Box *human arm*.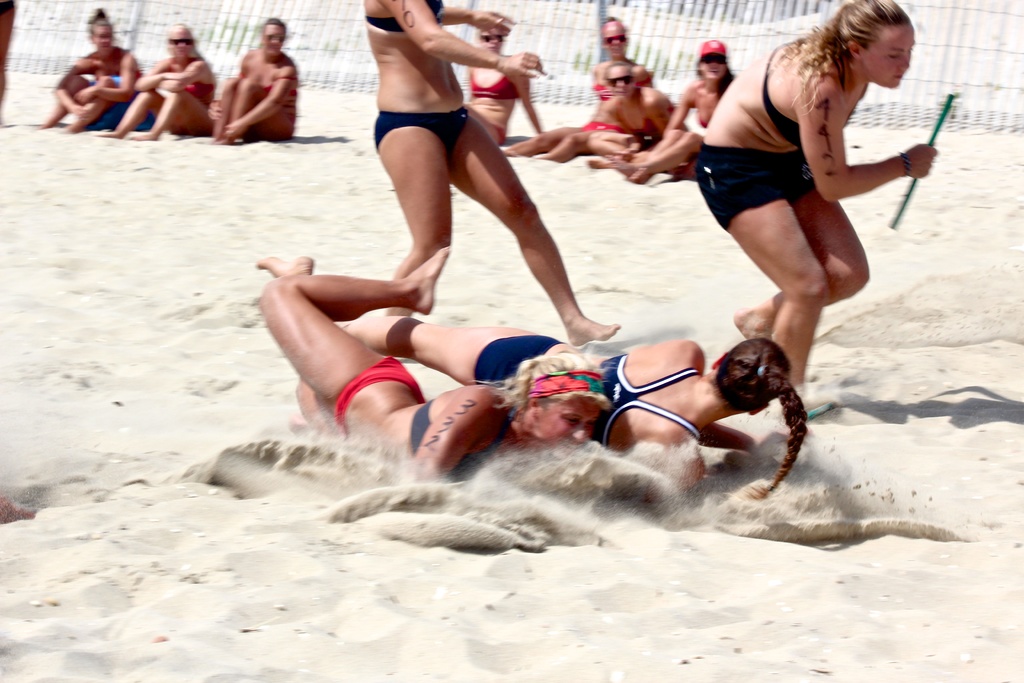
440:9:514:40.
